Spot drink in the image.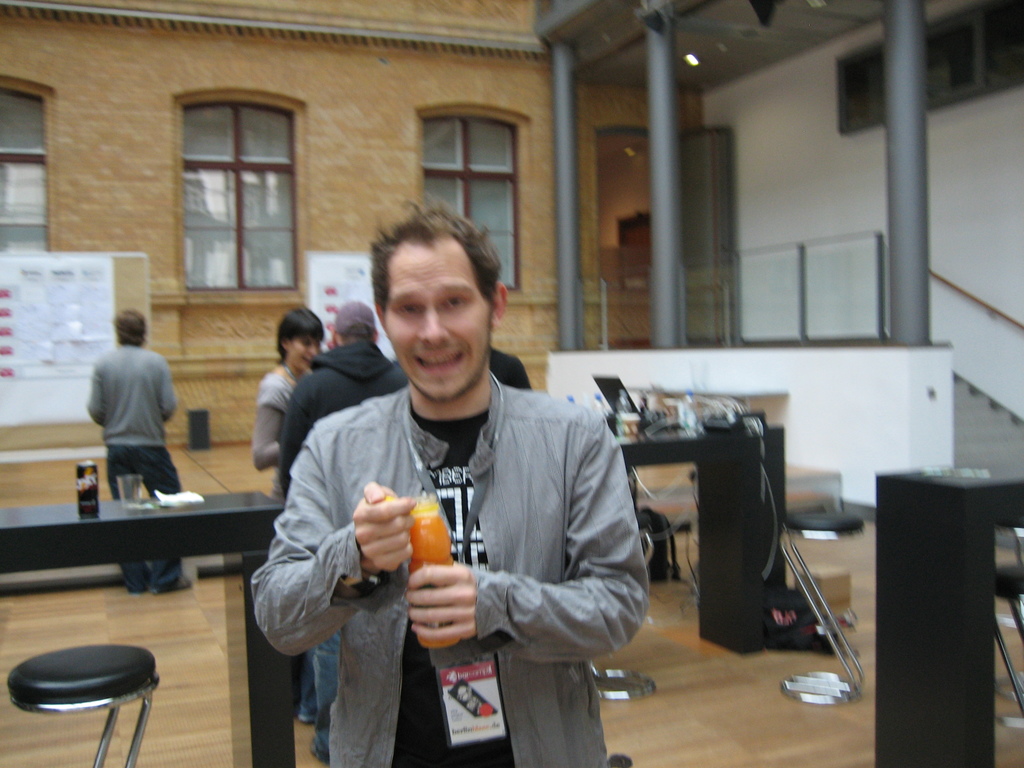
drink found at Rect(400, 502, 465, 651).
